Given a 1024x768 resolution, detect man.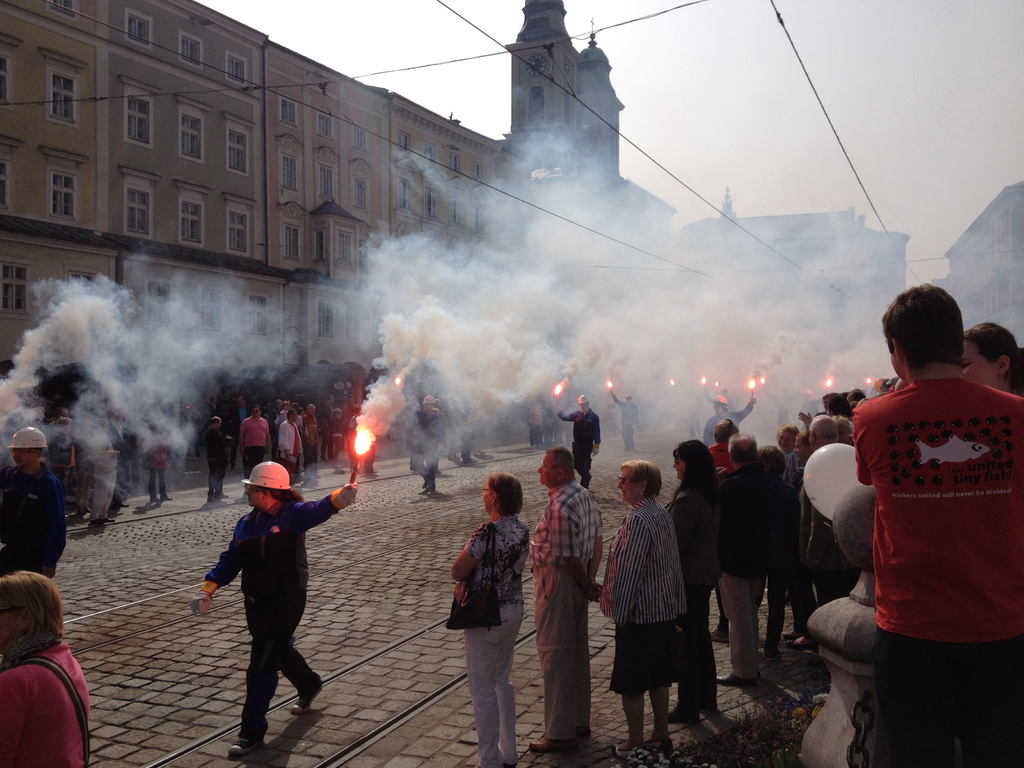
[557, 395, 602, 491].
